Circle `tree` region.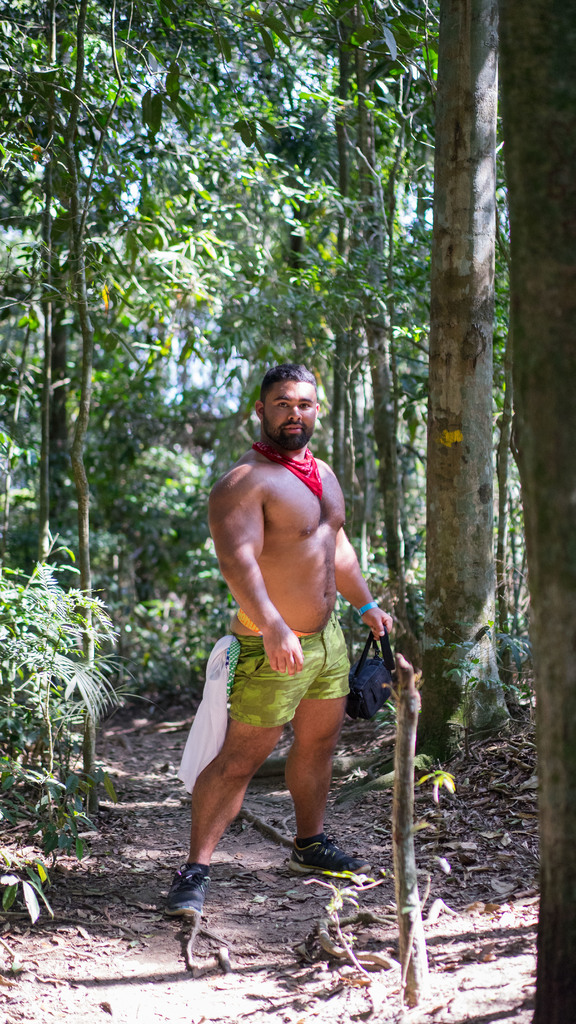
Region: bbox(439, 0, 500, 756).
